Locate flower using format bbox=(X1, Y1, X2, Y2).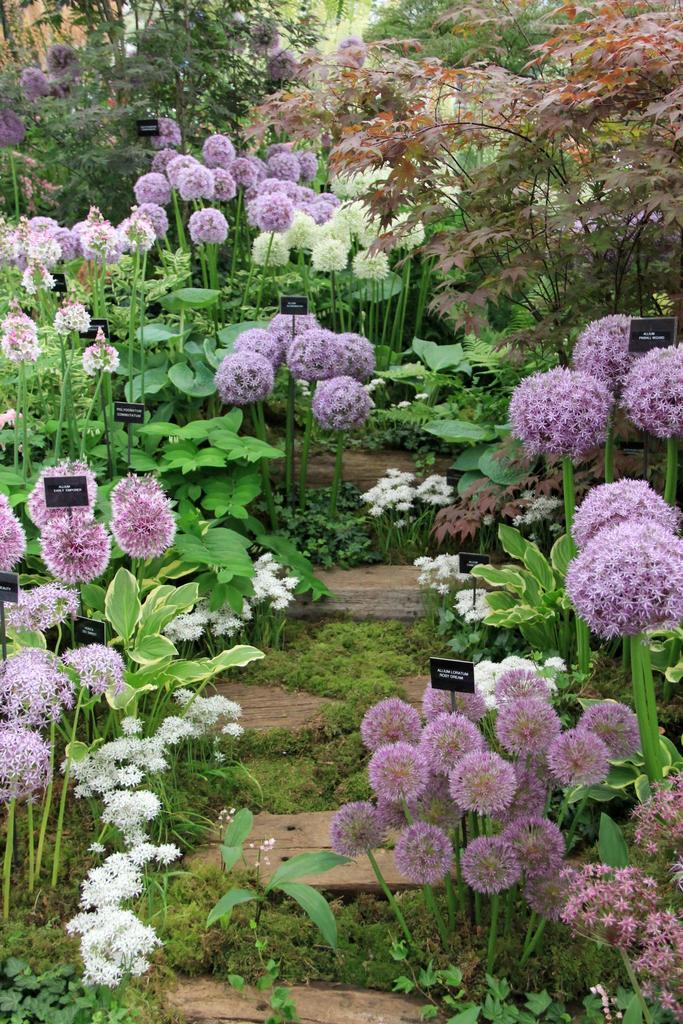
bbox=(202, 135, 234, 158).
